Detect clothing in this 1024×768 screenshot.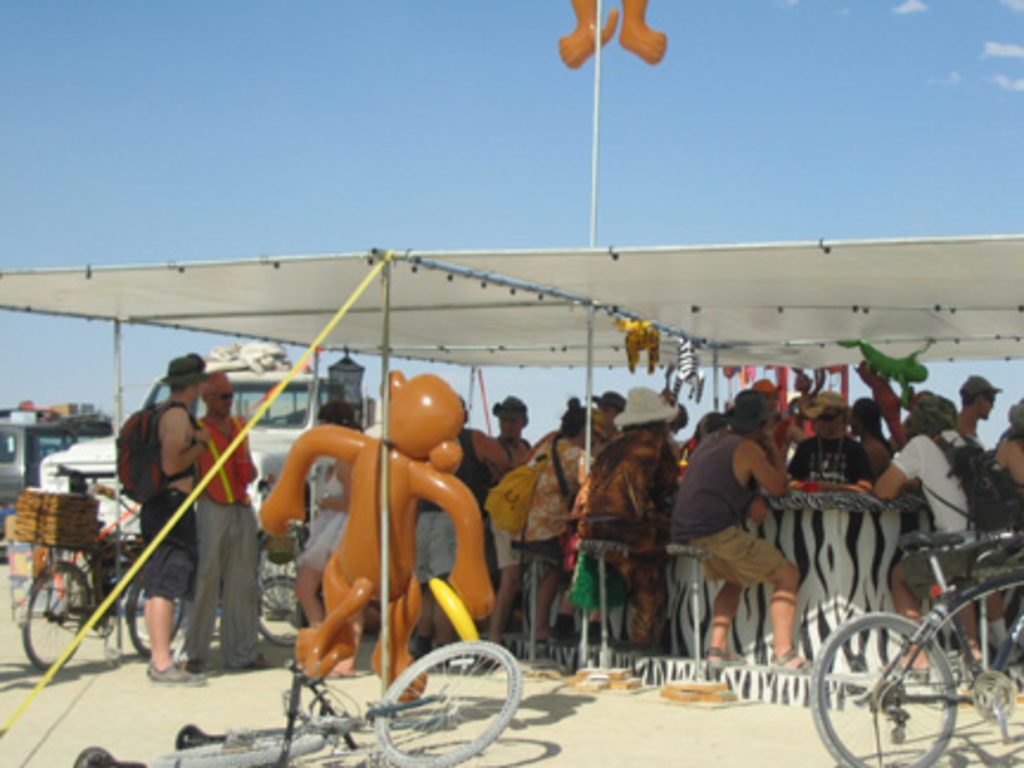
Detection: (901, 412, 1010, 581).
